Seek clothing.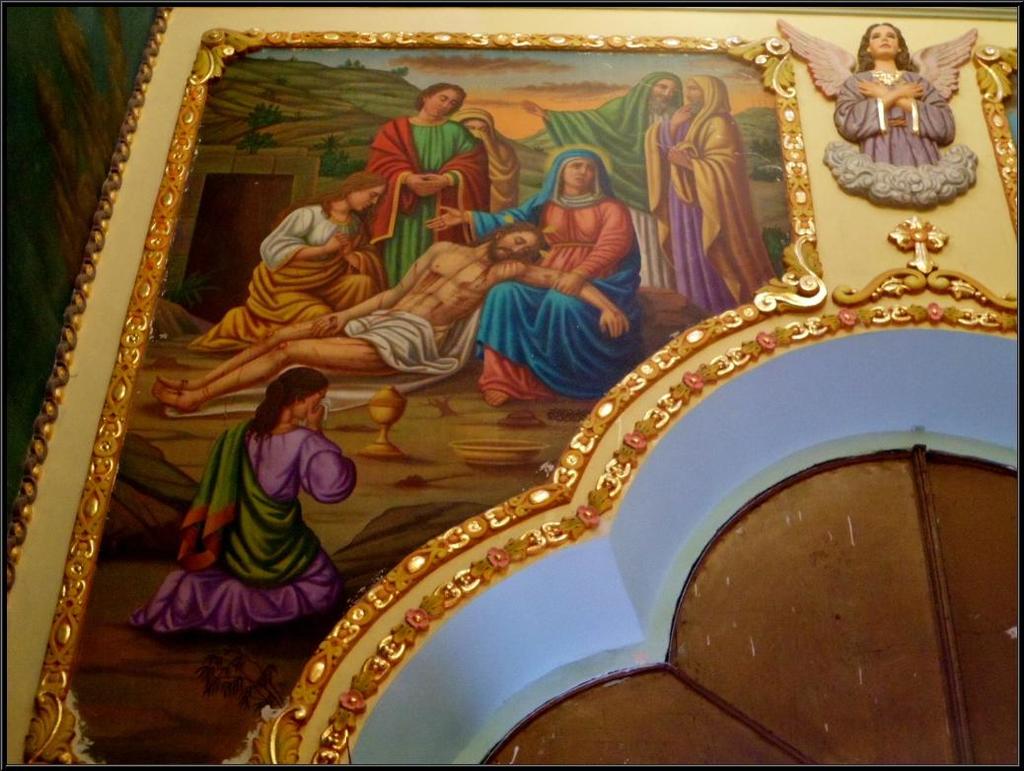
(left=171, top=309, right=478, bottom=425).
